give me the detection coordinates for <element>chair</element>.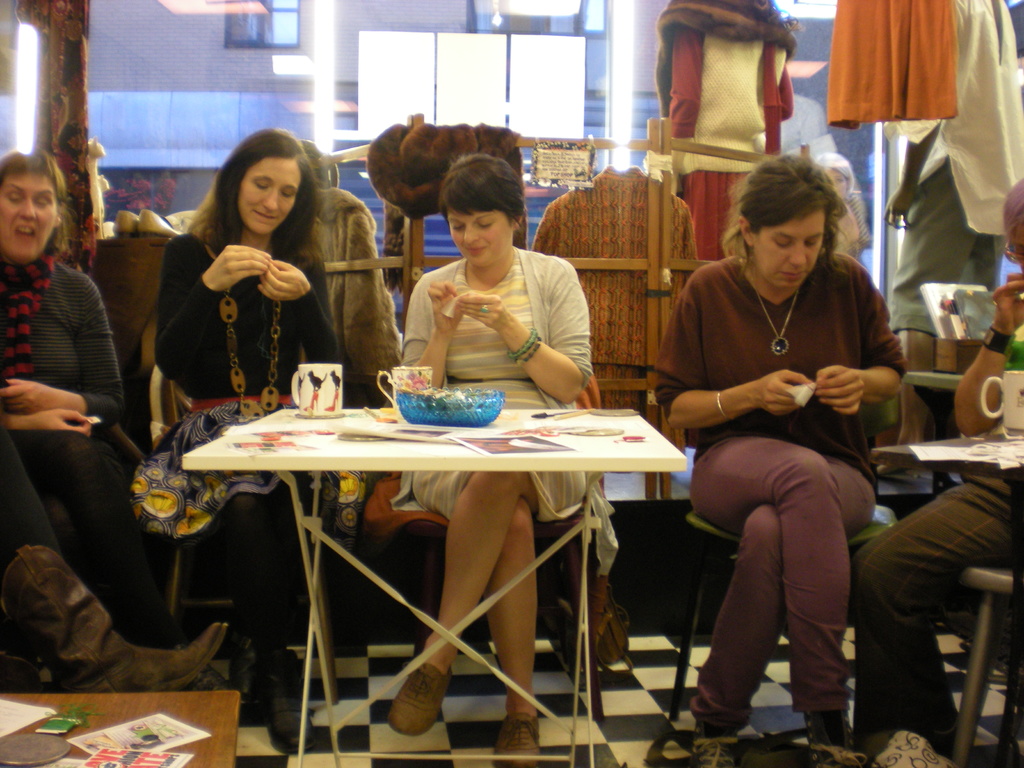
<bbox>868, 430, 1023, 767</bbox>.
